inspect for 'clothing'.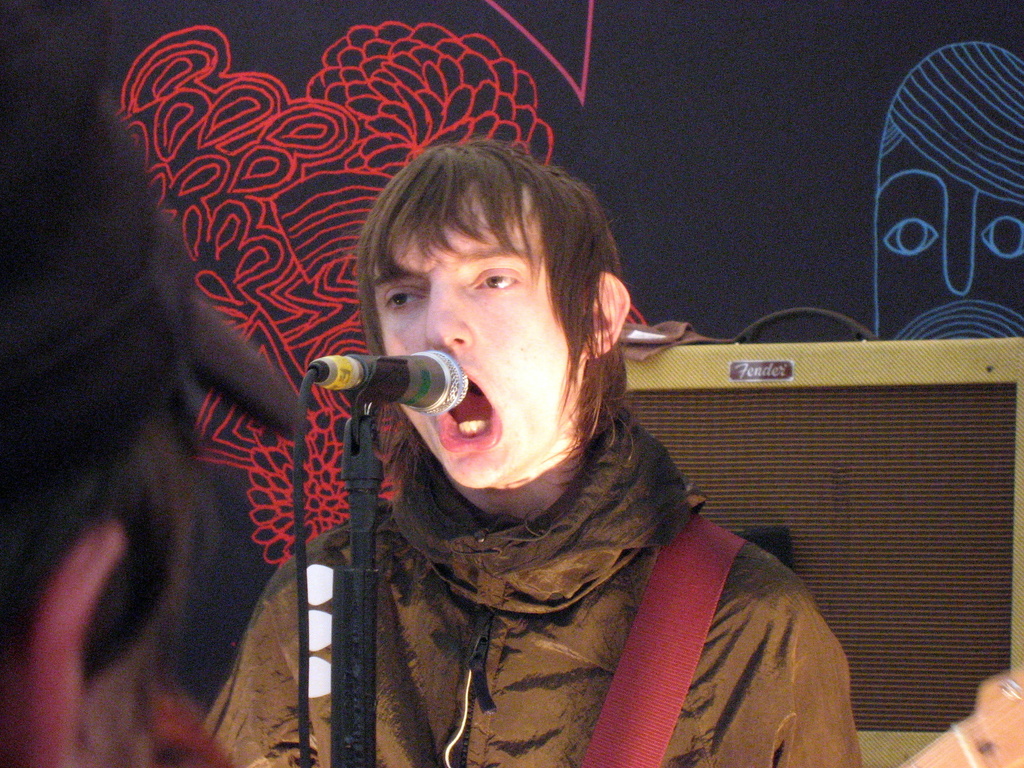
Inspection: box=[890, 658, 1023, 767].
